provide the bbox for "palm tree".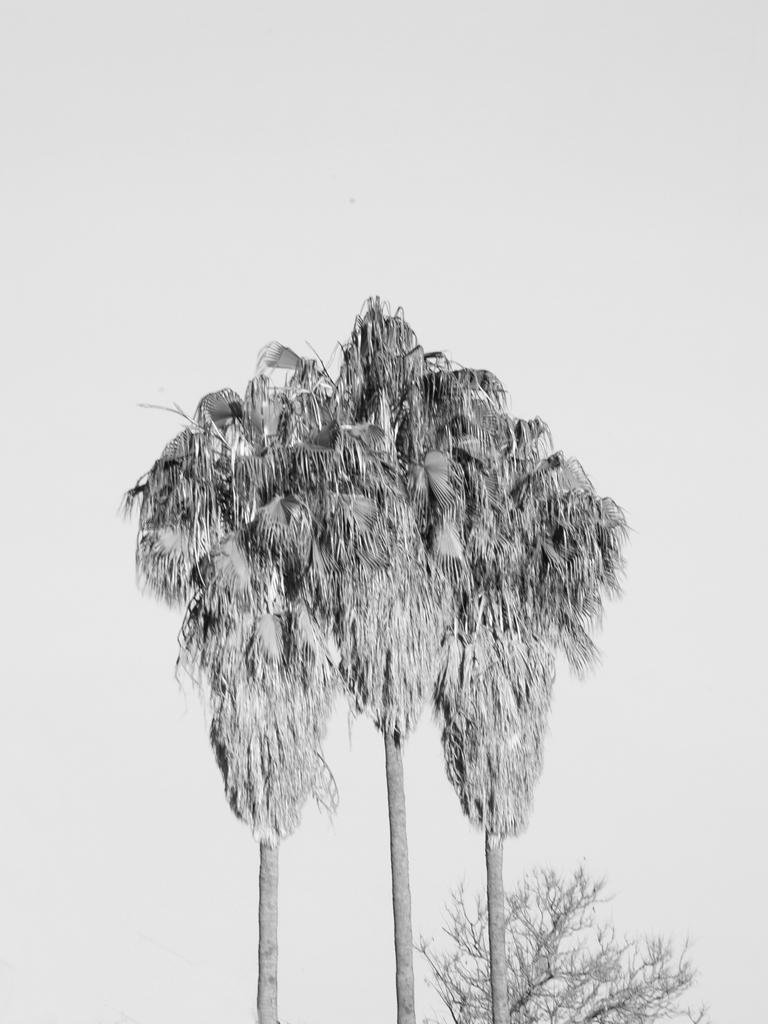
<box>404,505,579,998</box>.
